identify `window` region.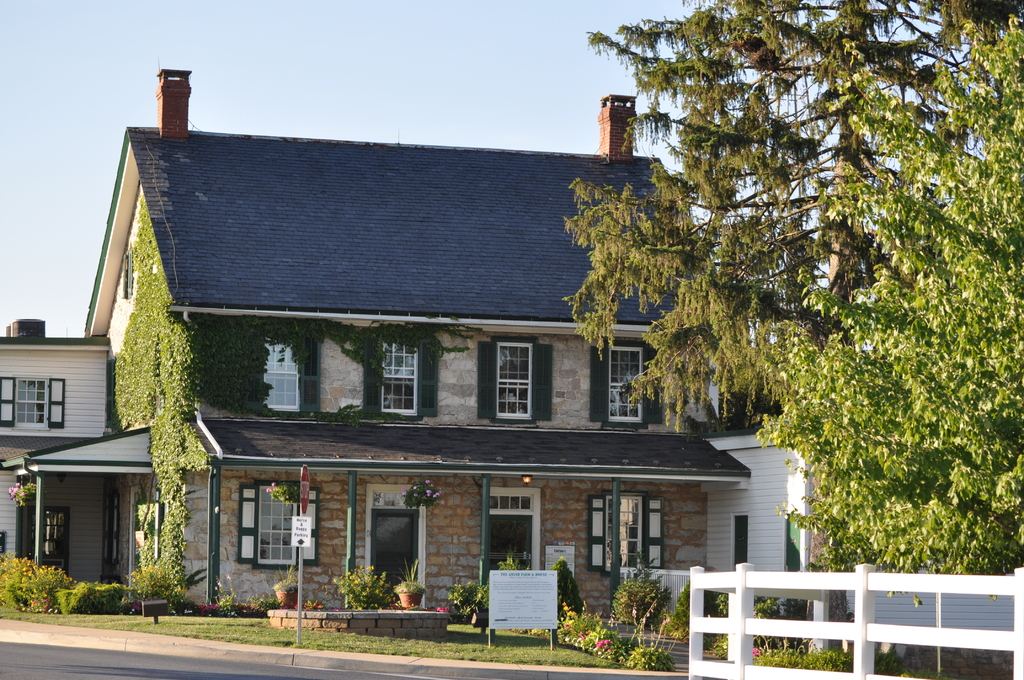
Region: (479,490,536,581).
